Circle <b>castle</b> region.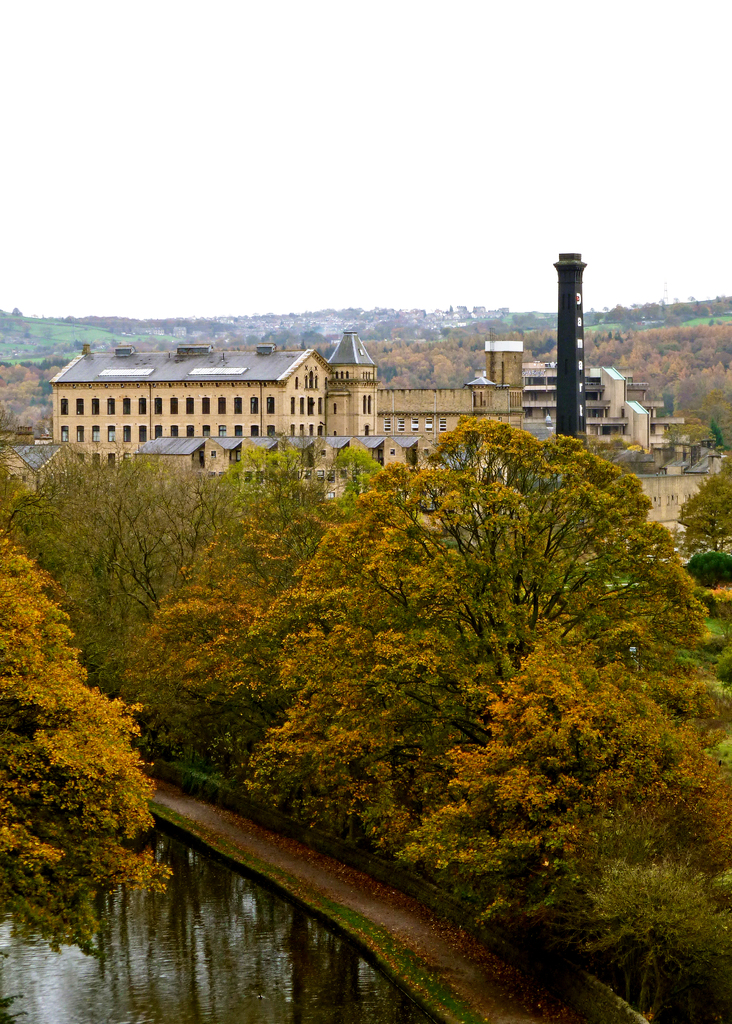
Region: x1=76 y1=278 x2=626 y2=521.
